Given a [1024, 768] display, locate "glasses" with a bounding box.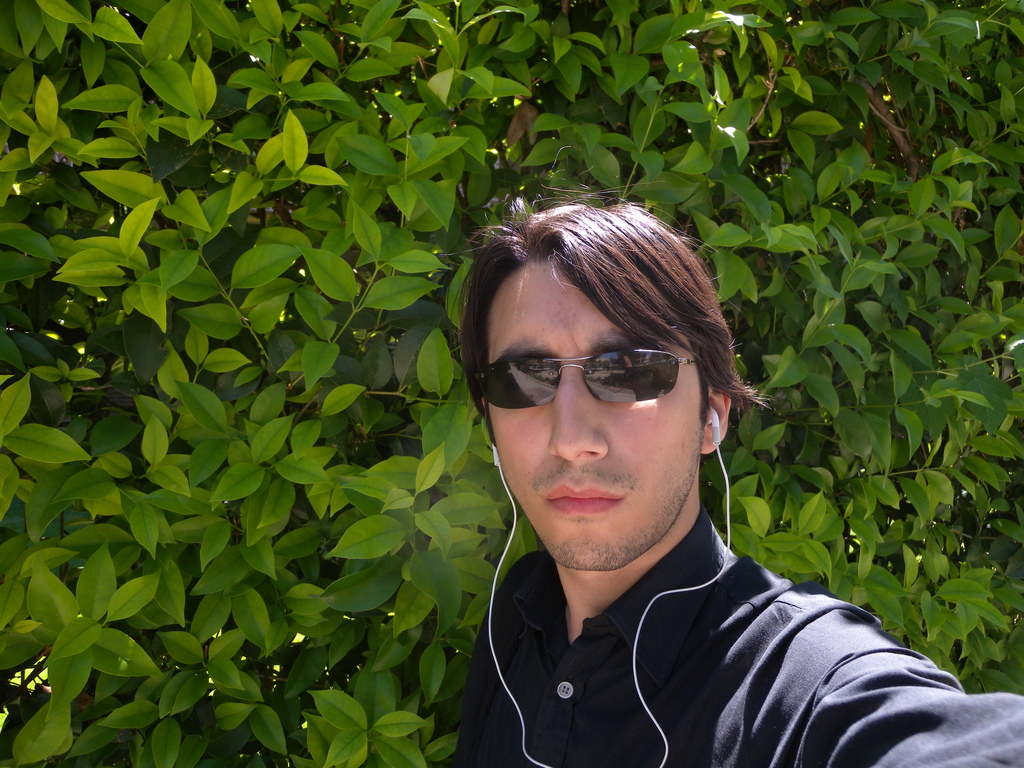
Located: (left=504, top=358, right=702, bottom=422).
